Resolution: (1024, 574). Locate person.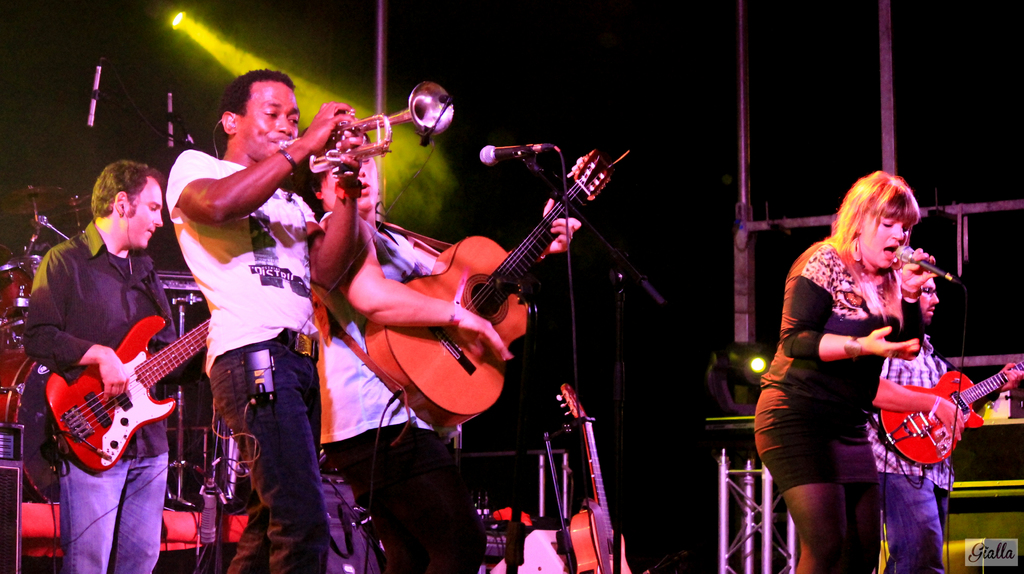
(x1=299, y1=154, x2=579, y2=573).
